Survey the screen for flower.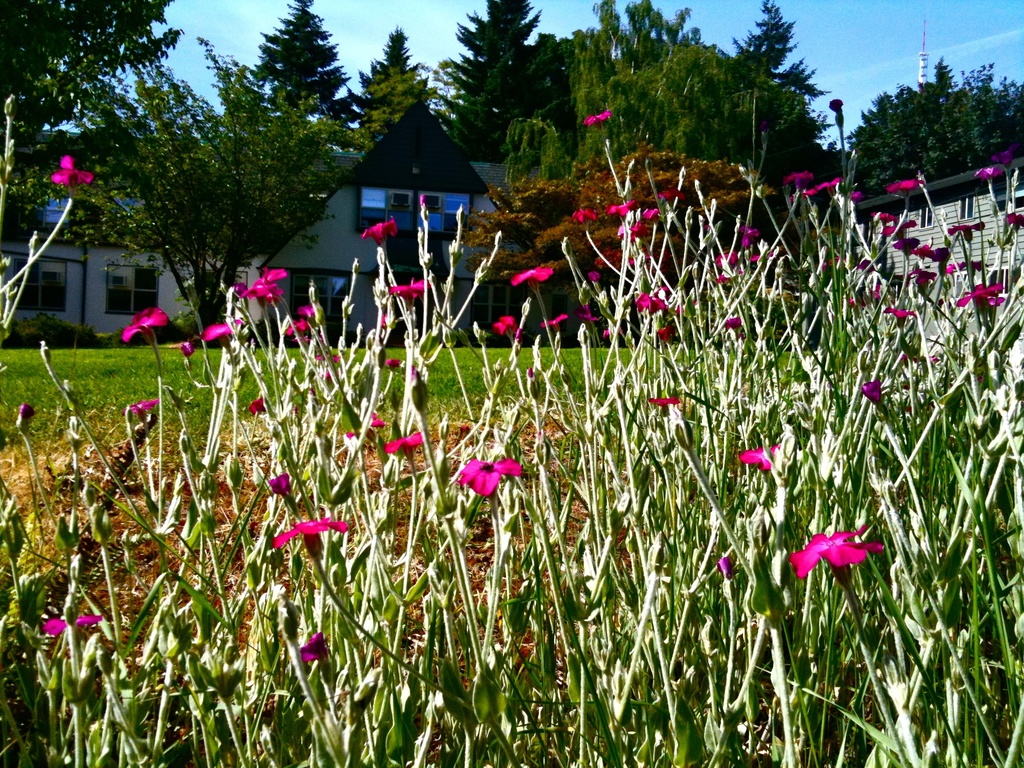
Survey found: (left=273, top=516, right=349, bottom=552).
